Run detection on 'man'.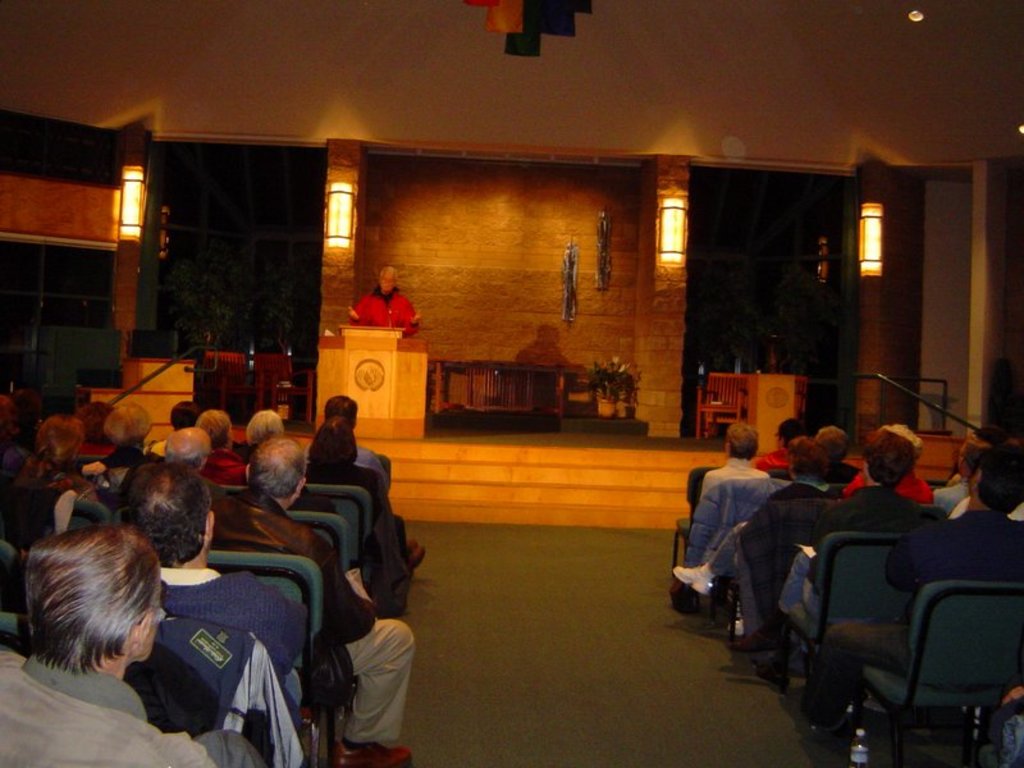
Result: <region>305, 393, 392, 490</region>.
